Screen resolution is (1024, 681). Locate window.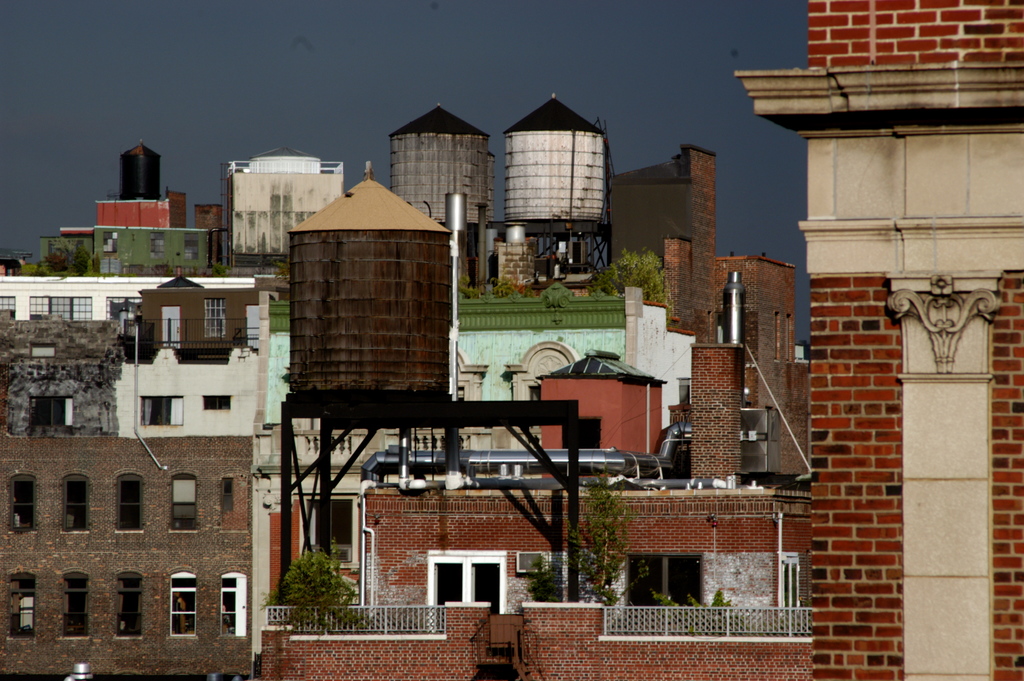
{"left": 202, "top": 393, "right": 229, "bottom": 409}.
